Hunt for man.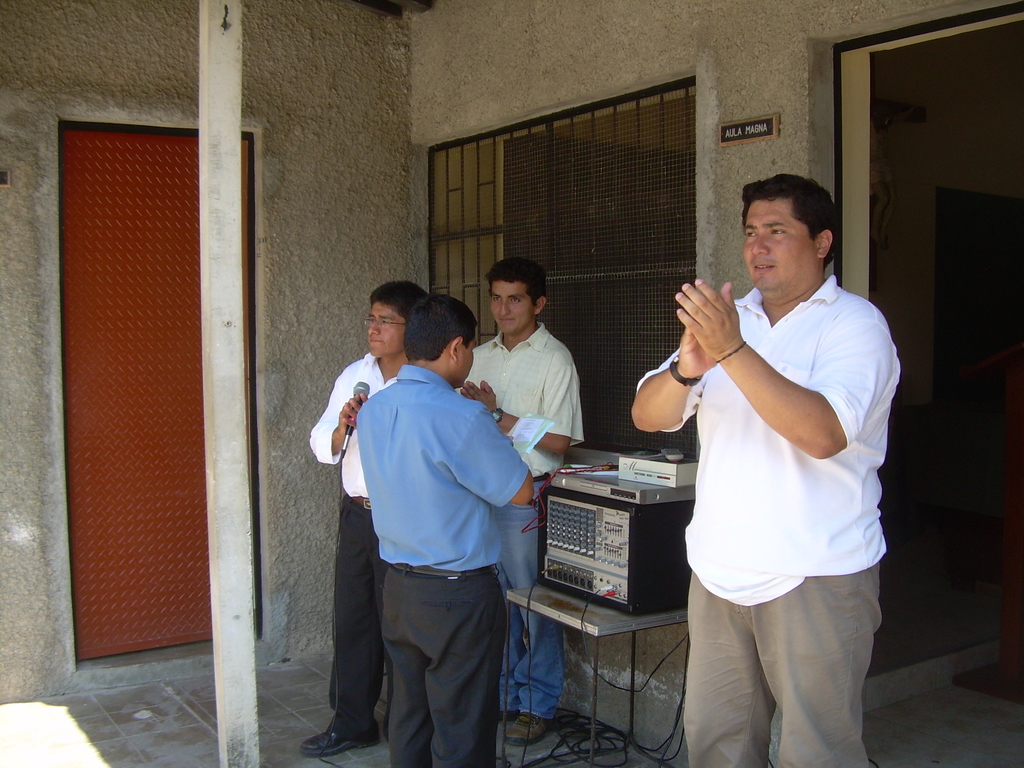
Hunted down at detection(627, 173, 904, 767).
